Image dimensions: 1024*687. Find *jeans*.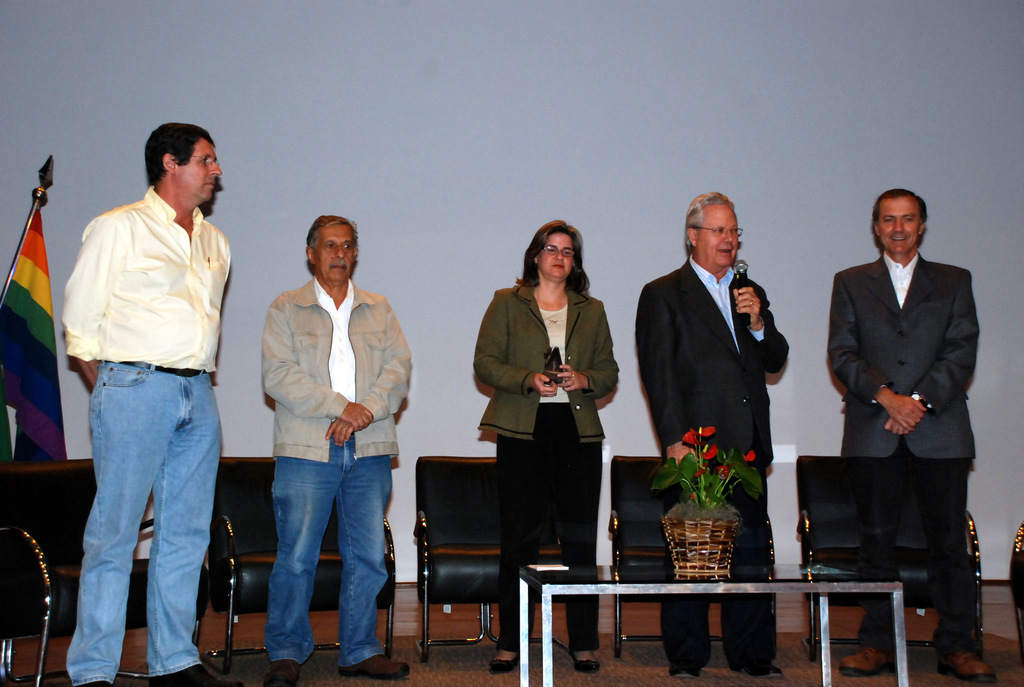
select_region(66, 355, 221, 686).
